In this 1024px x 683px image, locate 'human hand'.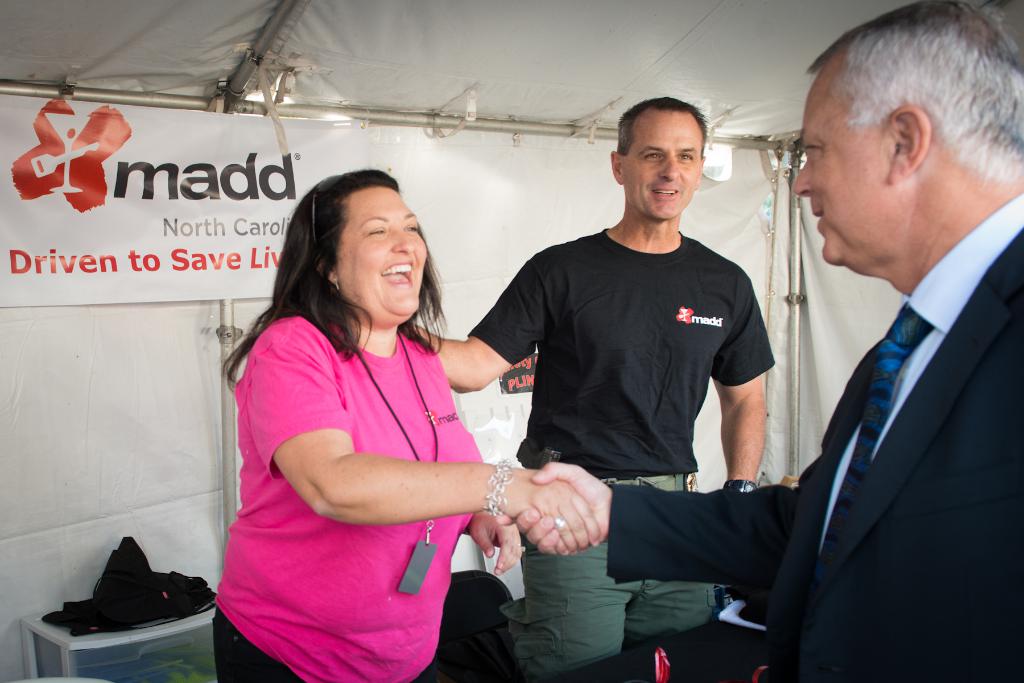
Bounding box: pyautogui.locateOnScreen(469, 510, 522, 575).
